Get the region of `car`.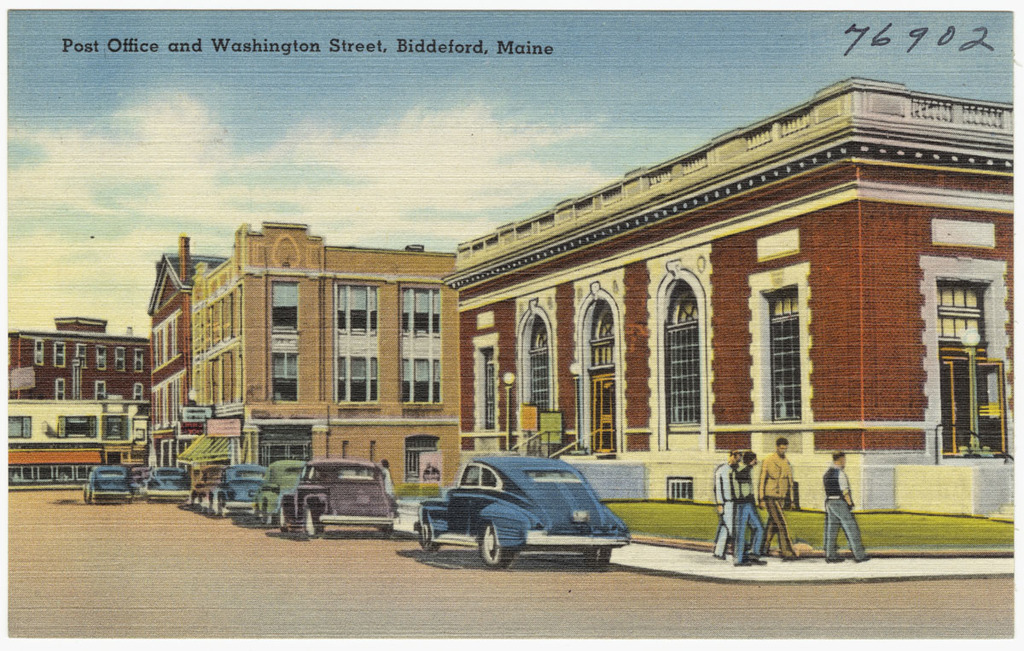
BBox(85, 467, 133, 508).
